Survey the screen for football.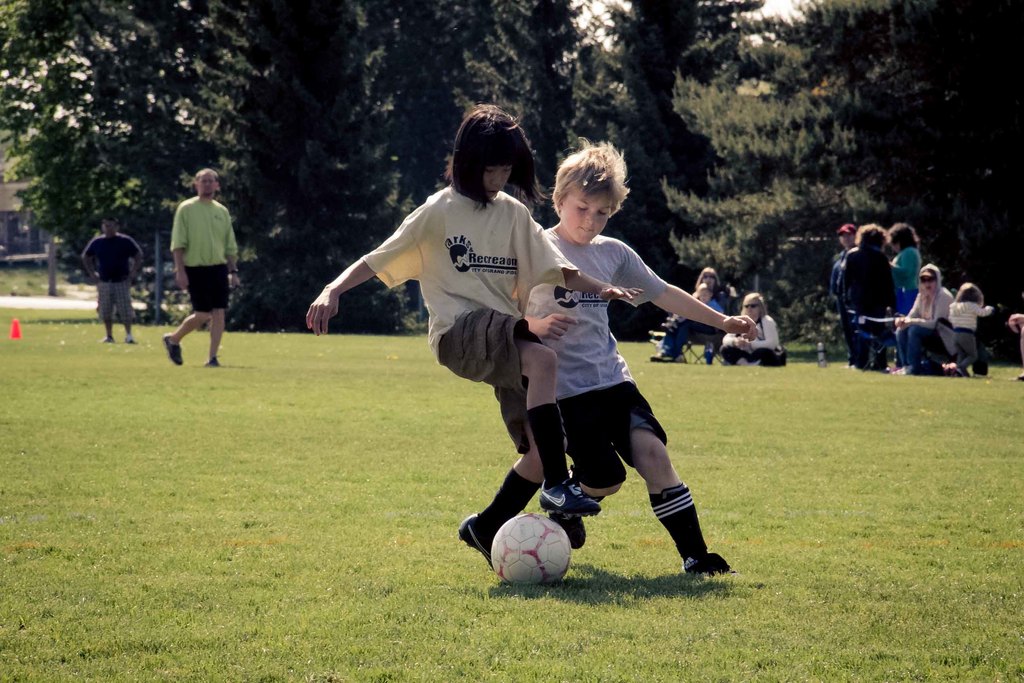
Survey found: rect(491, 511, 573, 586).
